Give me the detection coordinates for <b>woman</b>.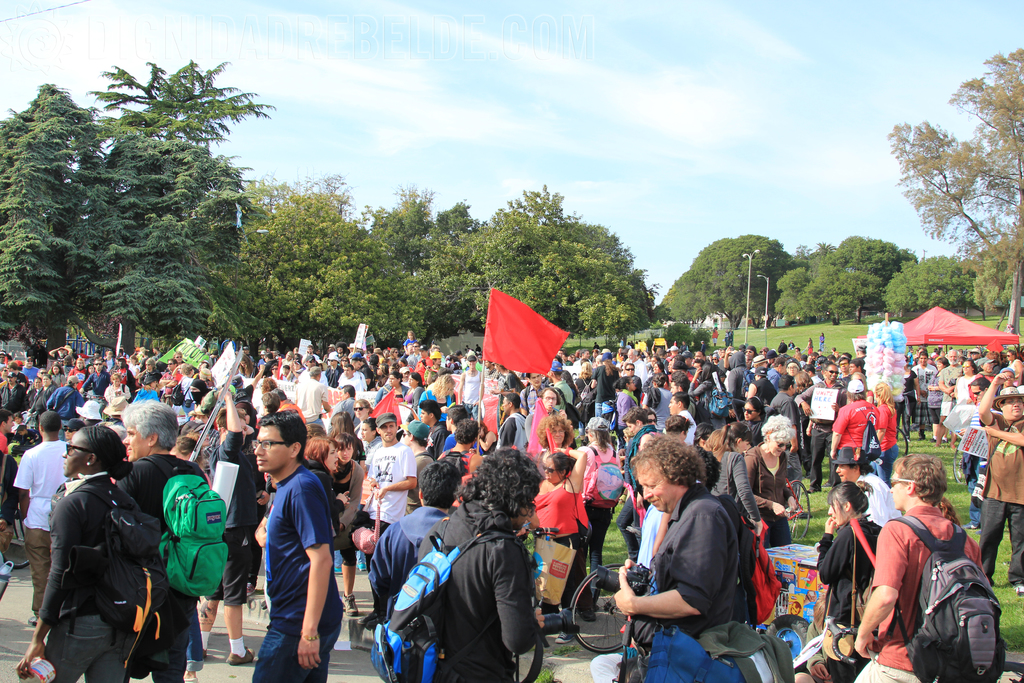
589, 352, 623, 419.
